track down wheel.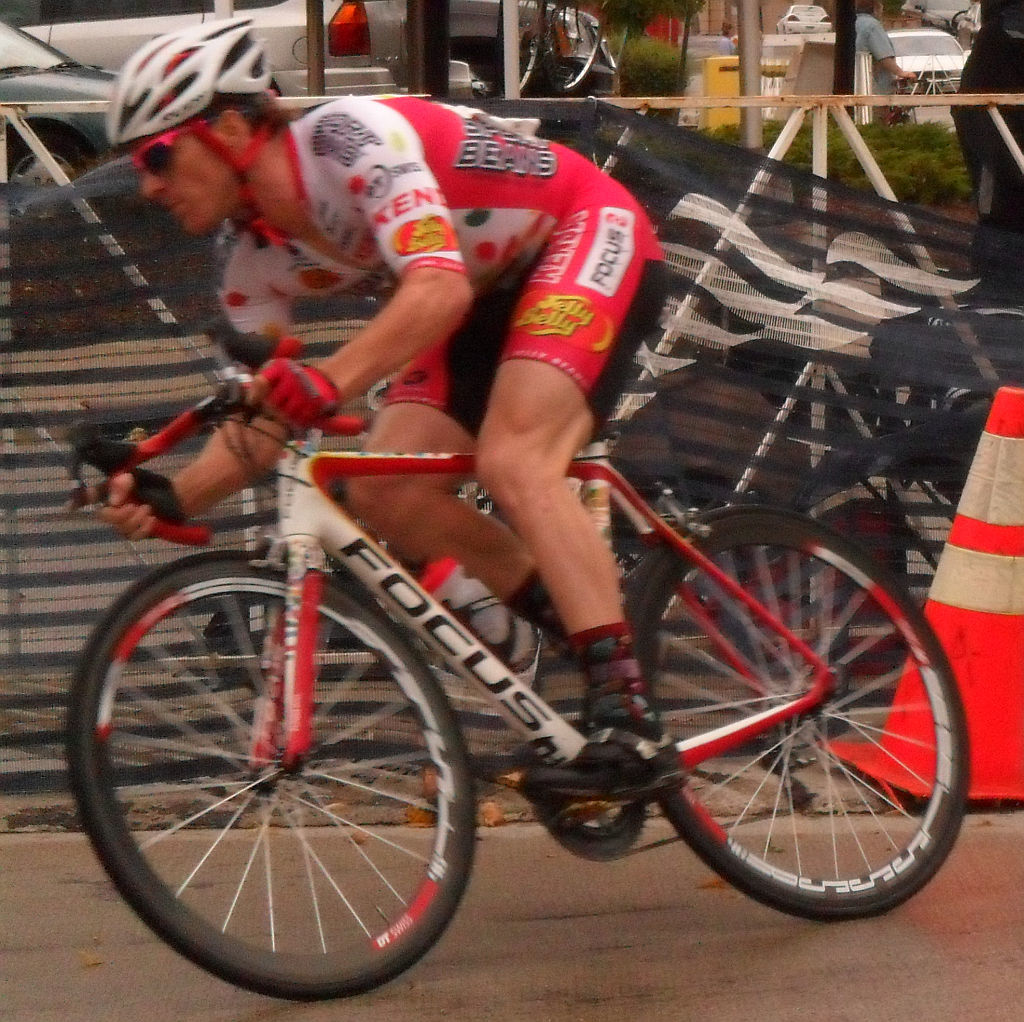
Tracked to (x1=0, y1=139, x2=89, y2=231).
